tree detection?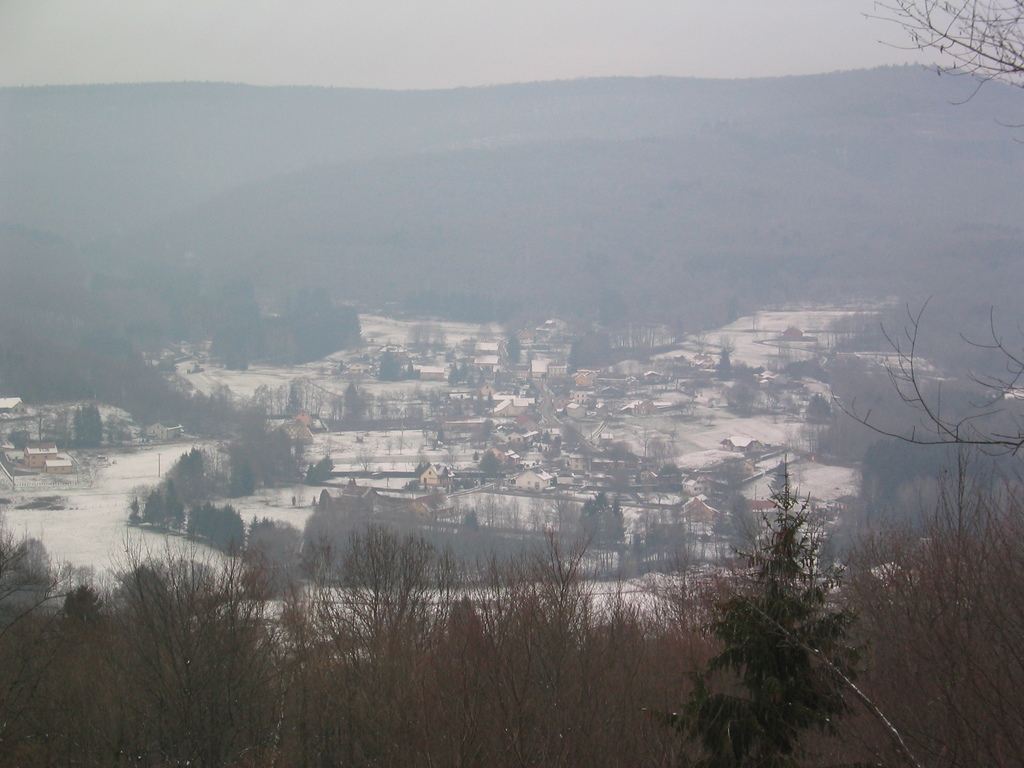
bbox=[715, 495, 880, 767]
